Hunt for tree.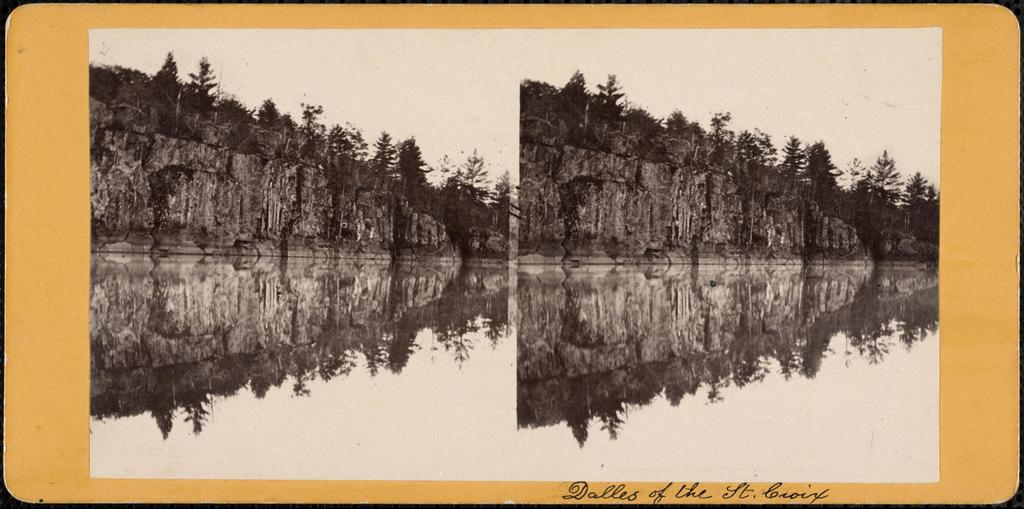
Hunted down at <bbox>250, 95, 300, 135</bbox>.
